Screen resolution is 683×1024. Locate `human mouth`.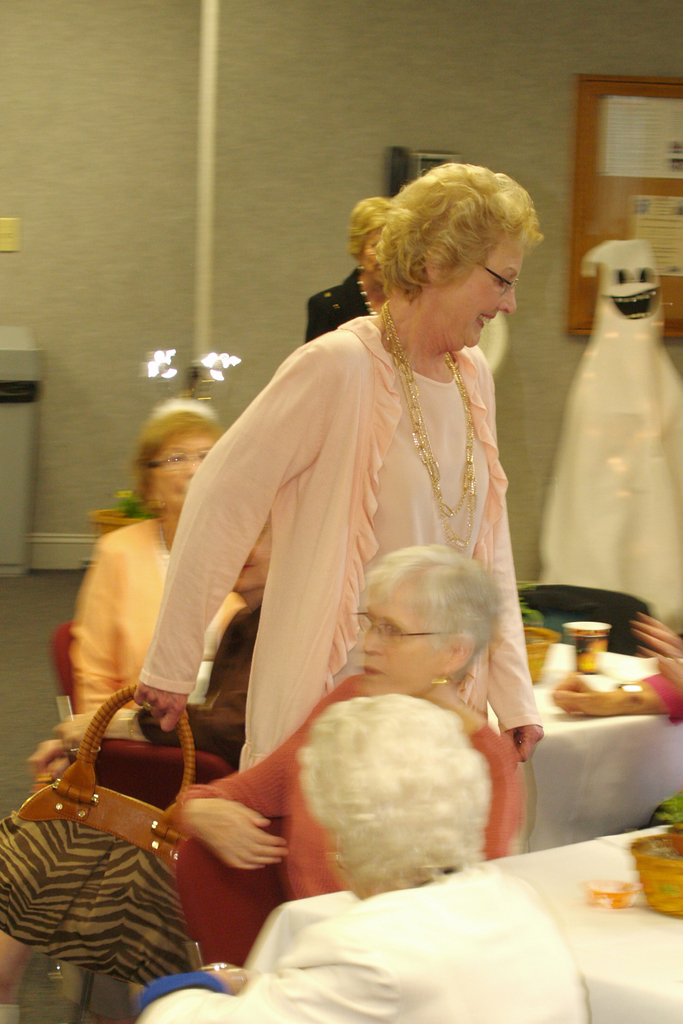
<bbox>362, 659, 383, 685</bbox>.
